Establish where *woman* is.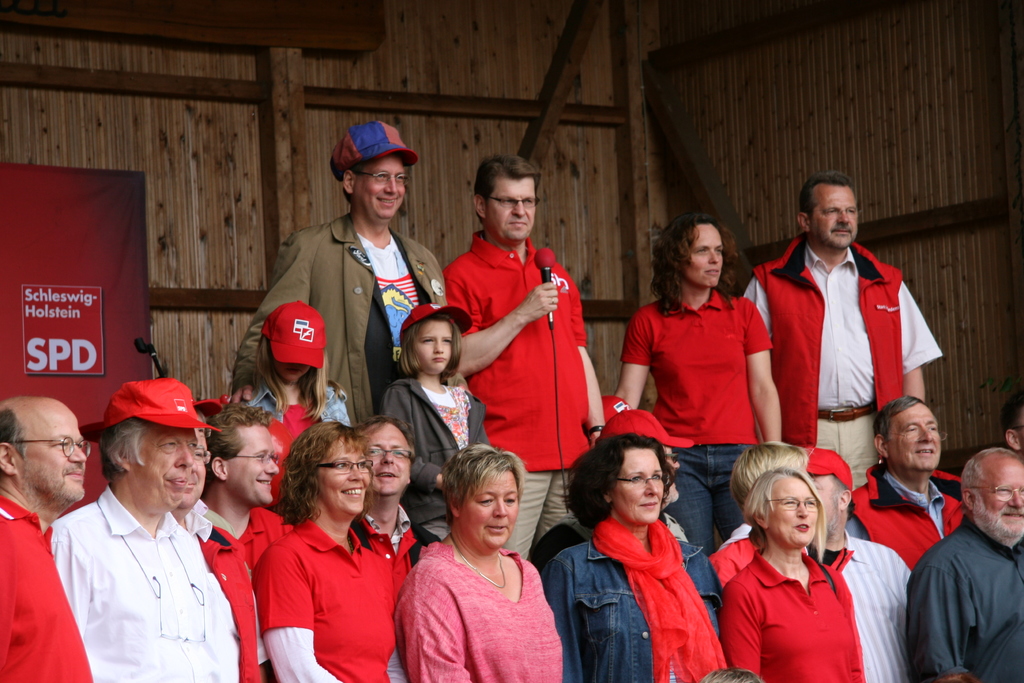
Established at {"left": 394, "top": 443, "right": 564, "bottom": 682}.
